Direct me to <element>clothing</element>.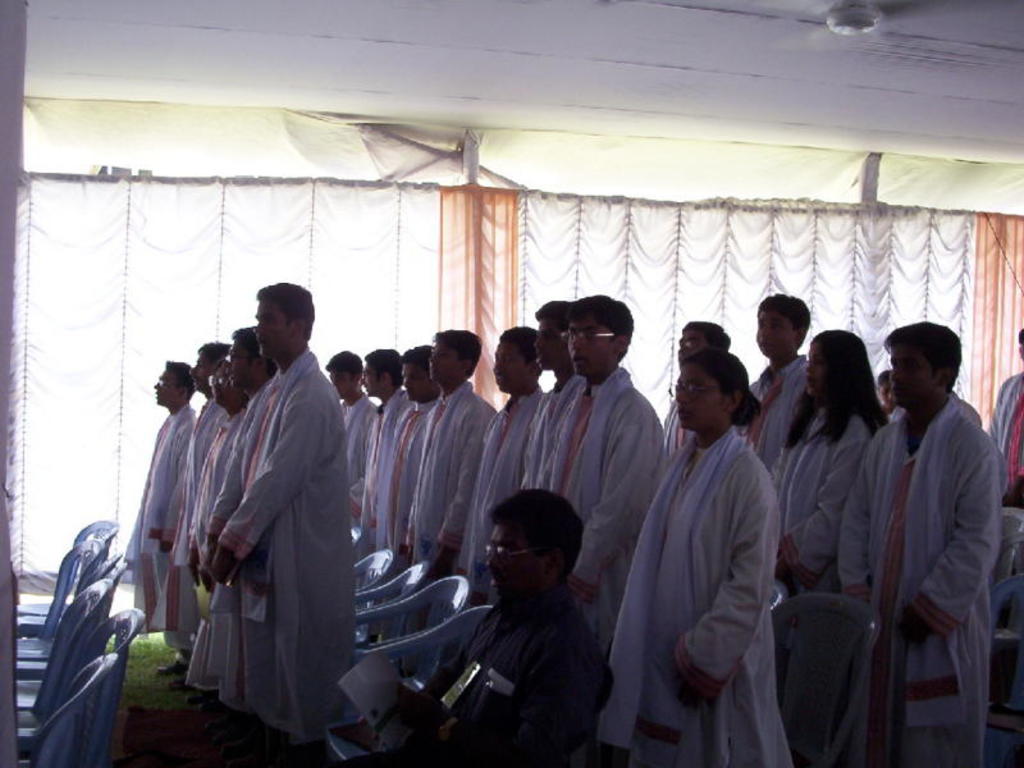
Direction: pyautogui.locateOnScreen(378, 392, 452, 563).
